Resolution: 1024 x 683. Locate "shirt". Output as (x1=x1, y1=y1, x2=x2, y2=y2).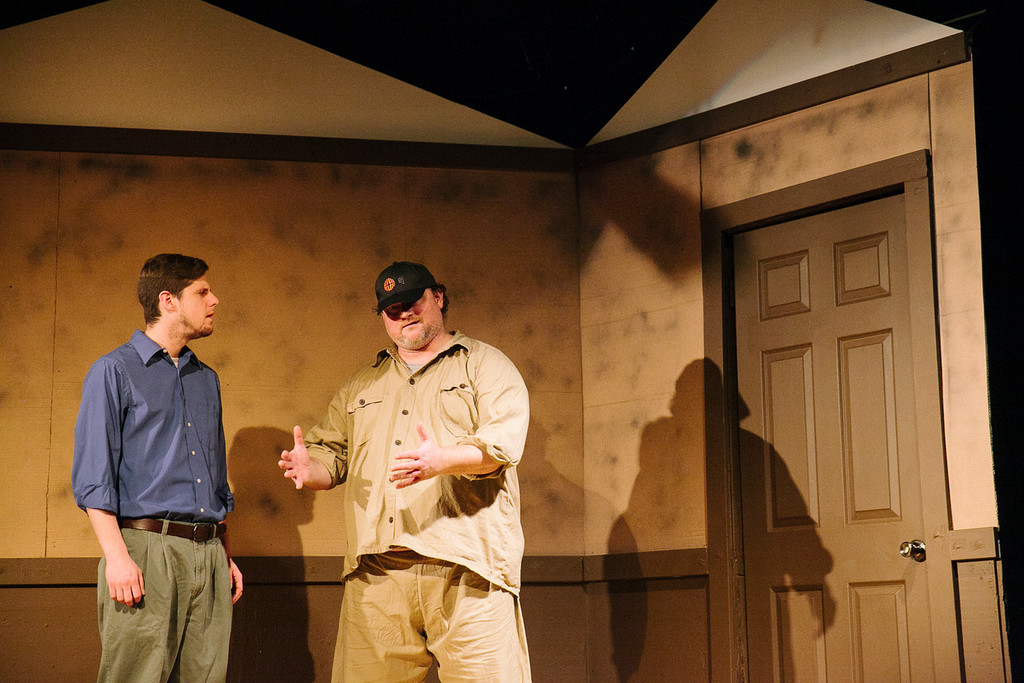
(x1=73, y1=330, x2=238, y2=522).
